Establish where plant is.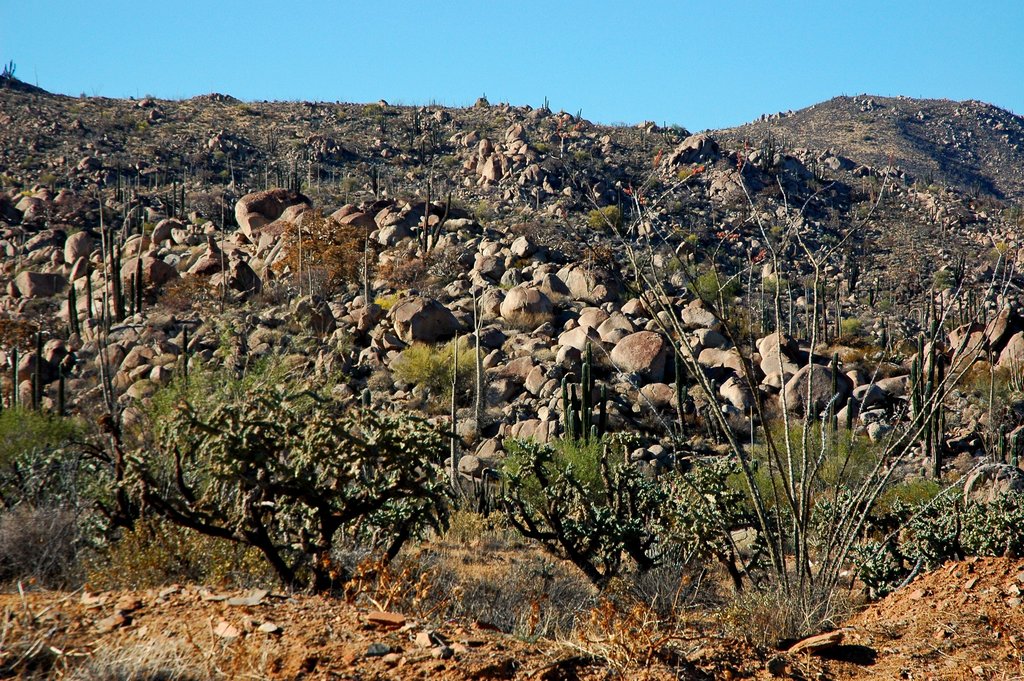
Established at [left=1, top=430, right=138, bottom=571].
